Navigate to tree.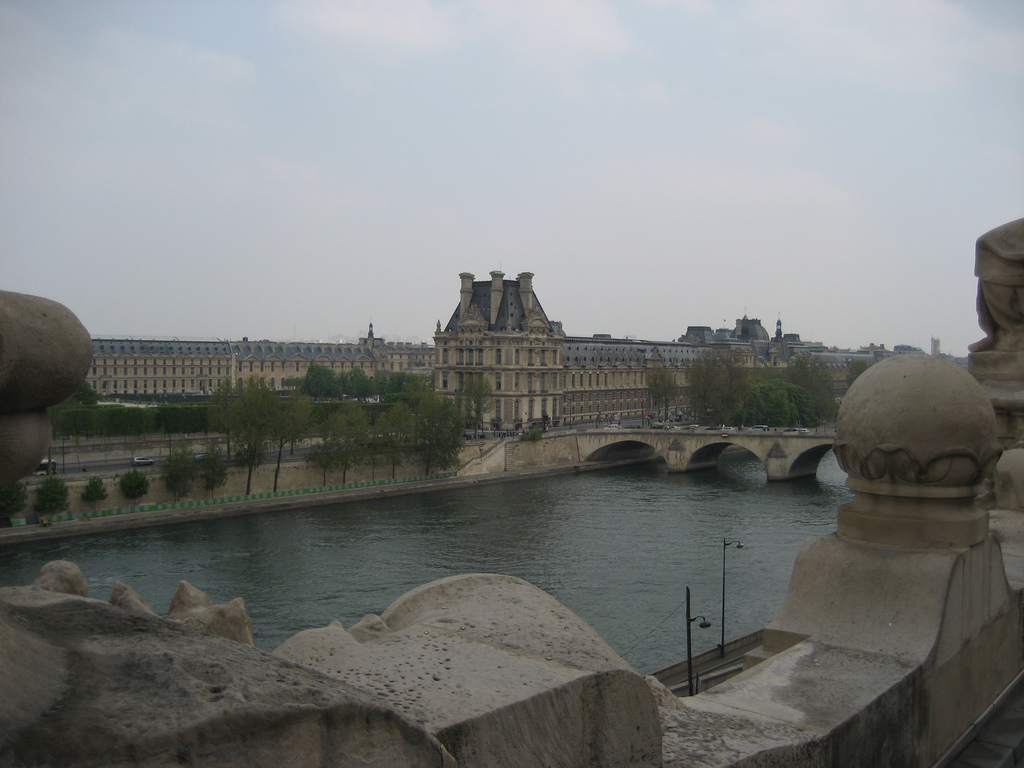
Navigation target: box=[842, 356, 872, 390].
